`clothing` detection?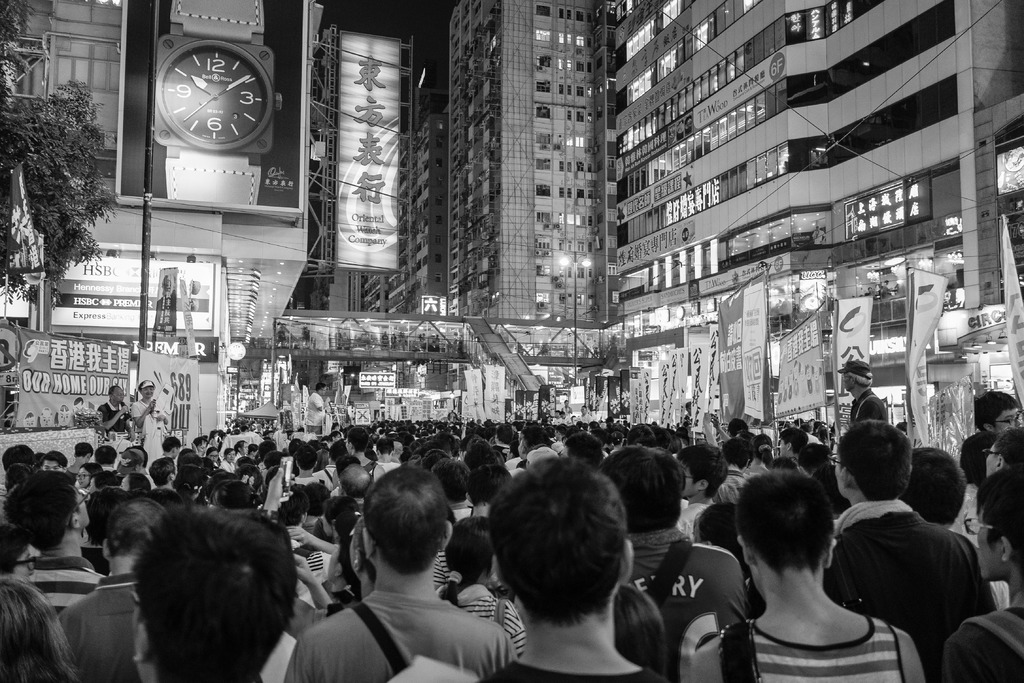
detection(26, 557, 108, 622)
